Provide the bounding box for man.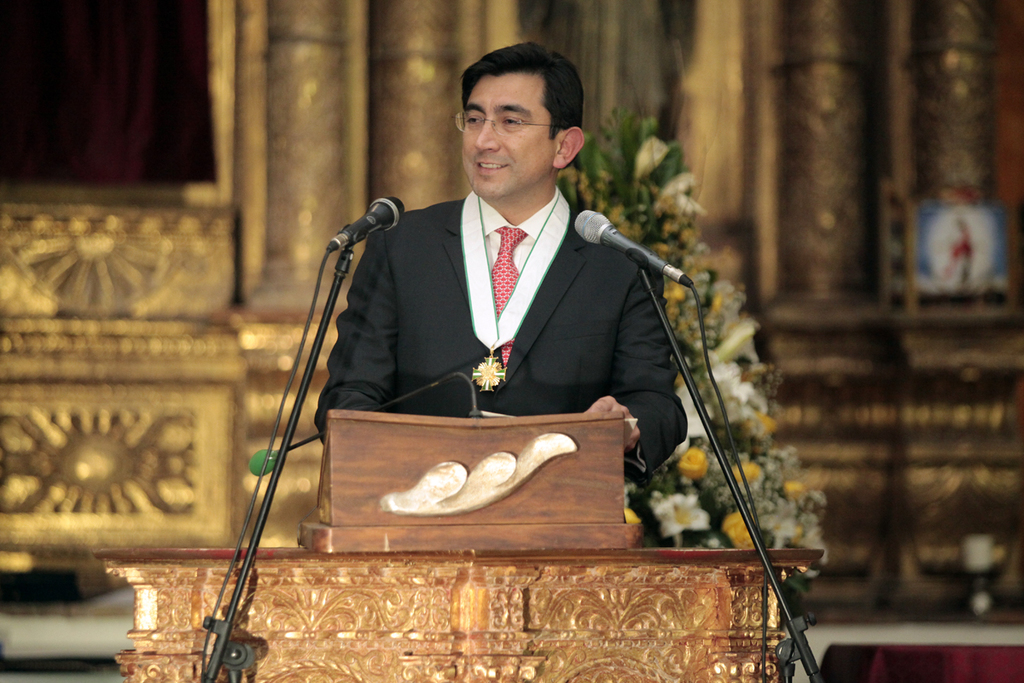
{"left": 323, "top": 61, "right": 688, "bottom": 492}.
